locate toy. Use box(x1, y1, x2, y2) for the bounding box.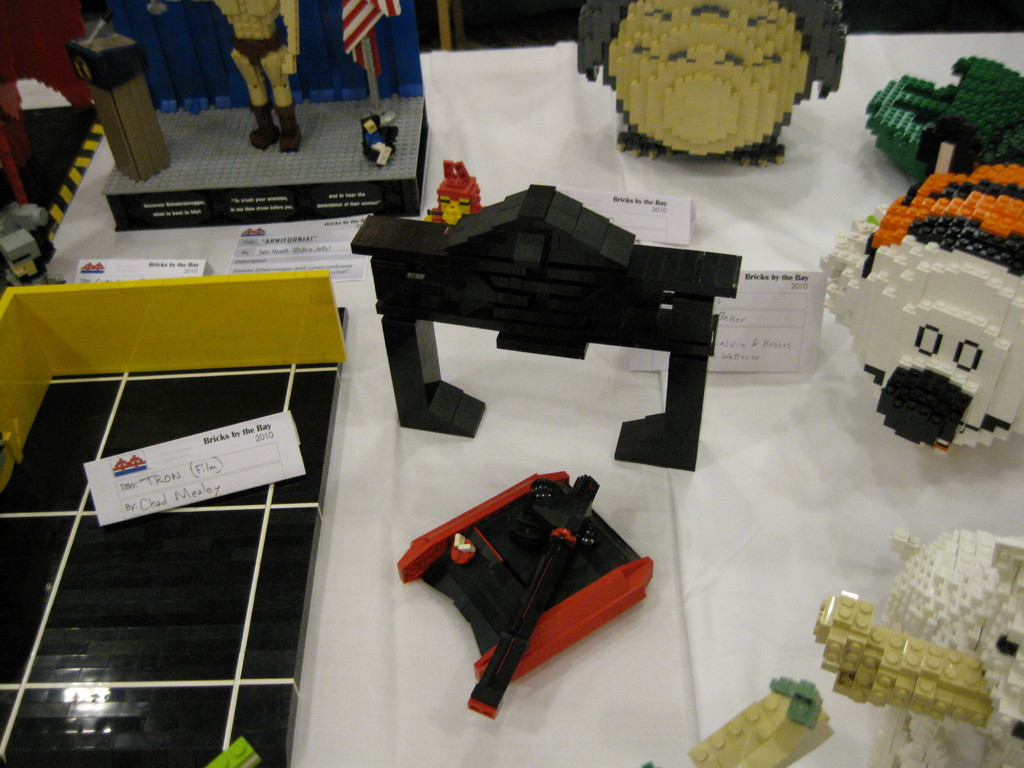
box(395, 467, 653, 717).
